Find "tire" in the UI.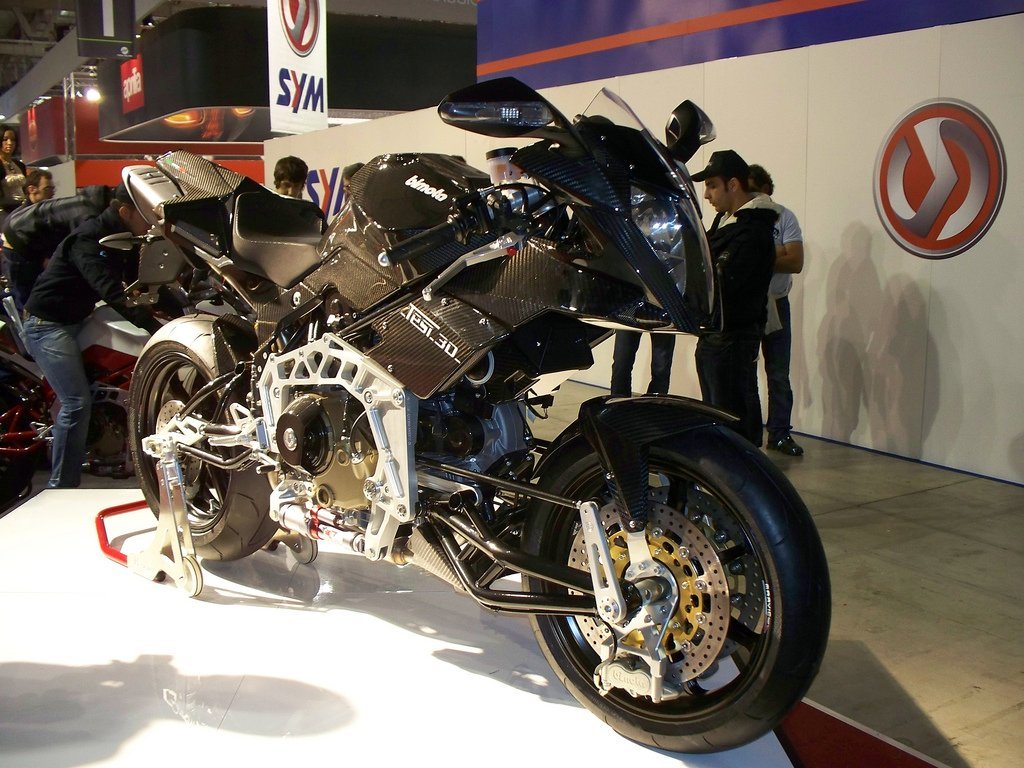
UI element at left=0, top=366, right=43, bottom=512.
